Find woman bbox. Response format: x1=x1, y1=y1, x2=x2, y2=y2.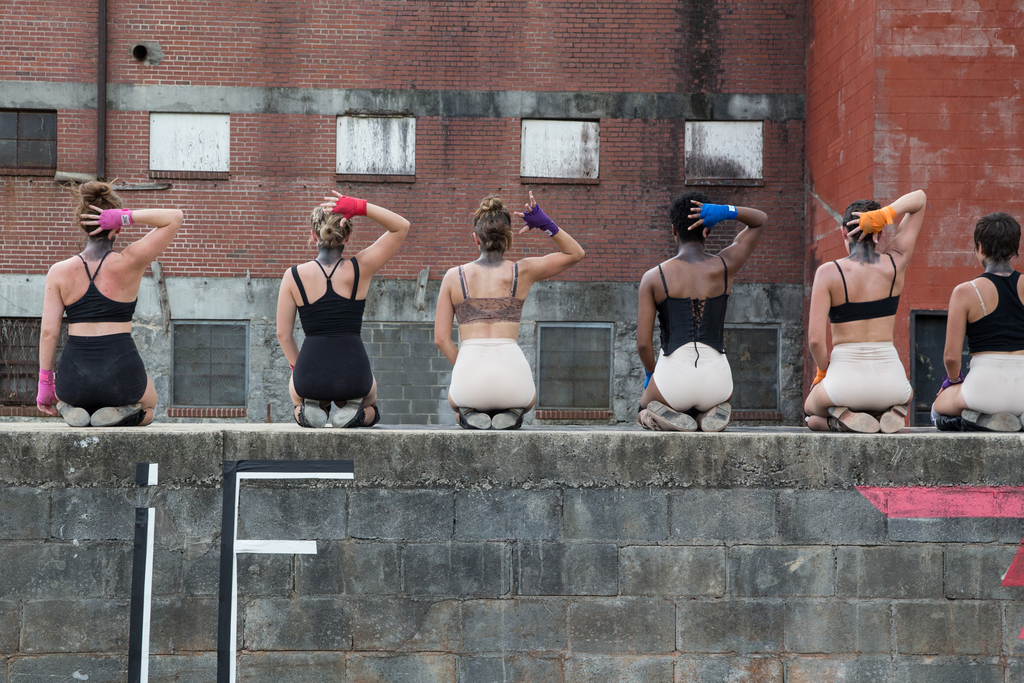
x1=797, y1=186, x2=929, y2=434.
